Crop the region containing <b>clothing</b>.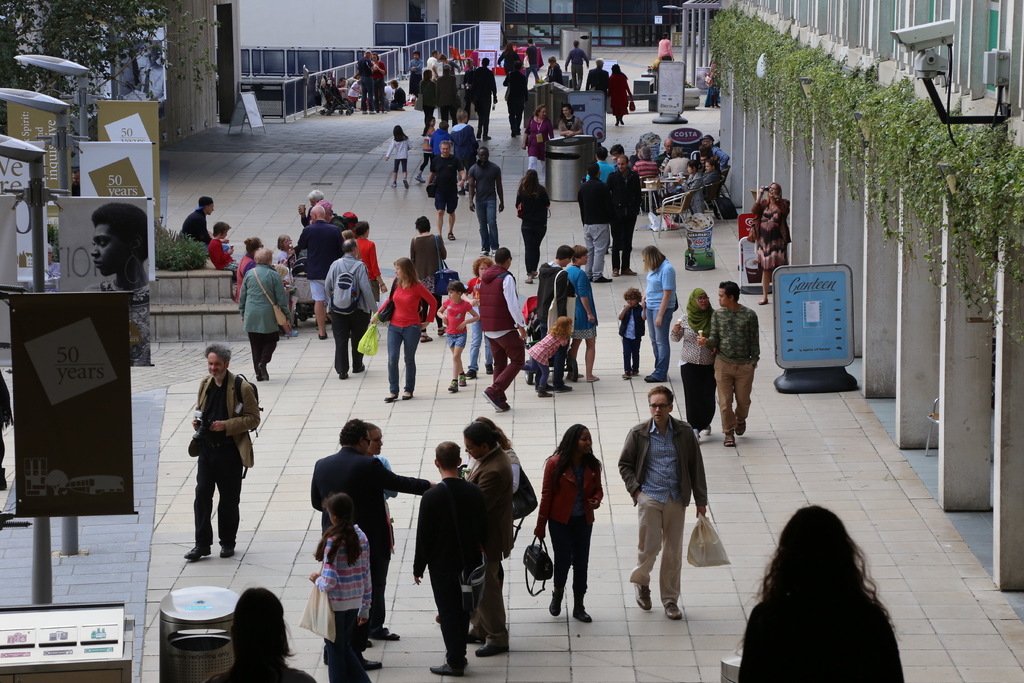
Crop region: 410 479 488 666.
